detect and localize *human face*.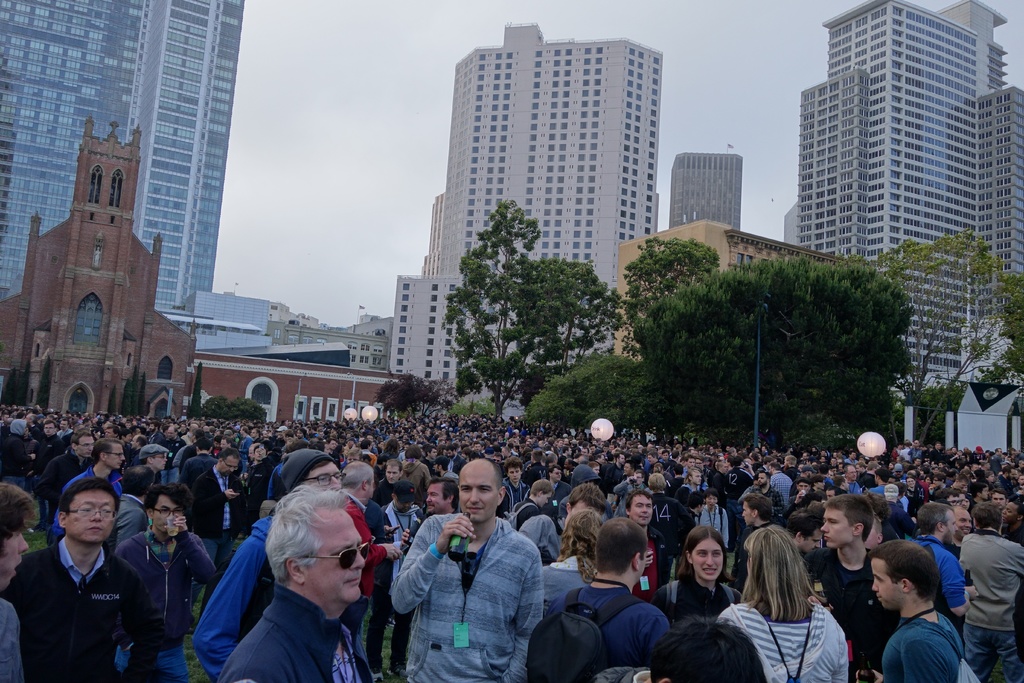
Localized at bbox=[543, 494, 551, 507].
